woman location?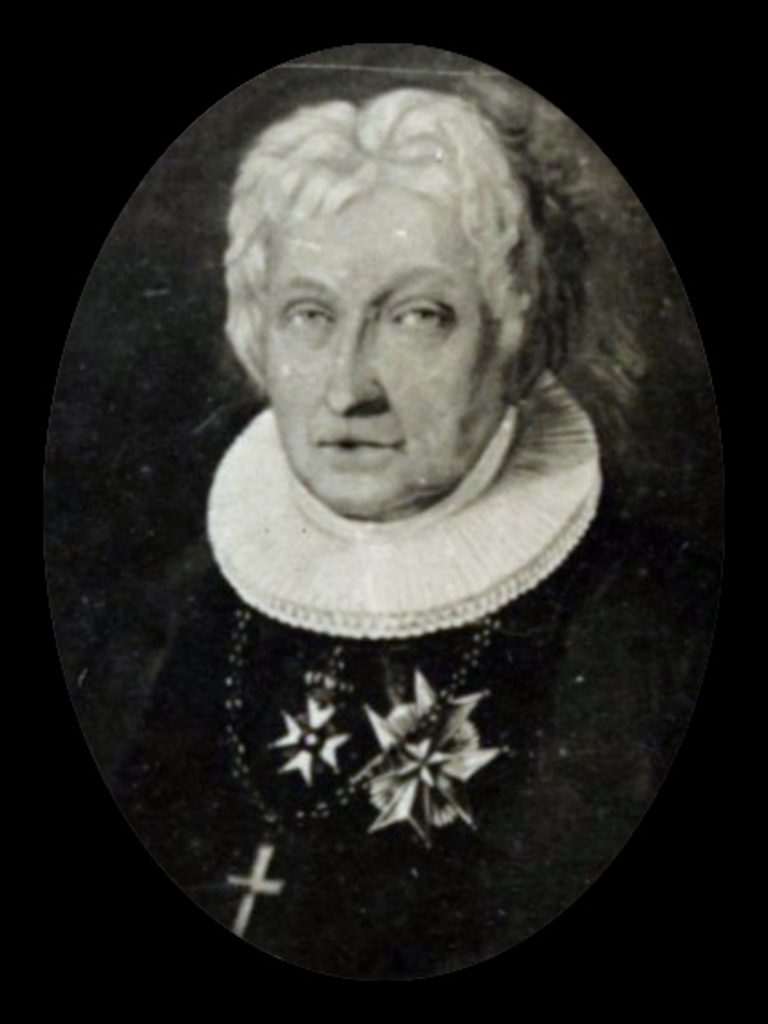
108 45 699 993
